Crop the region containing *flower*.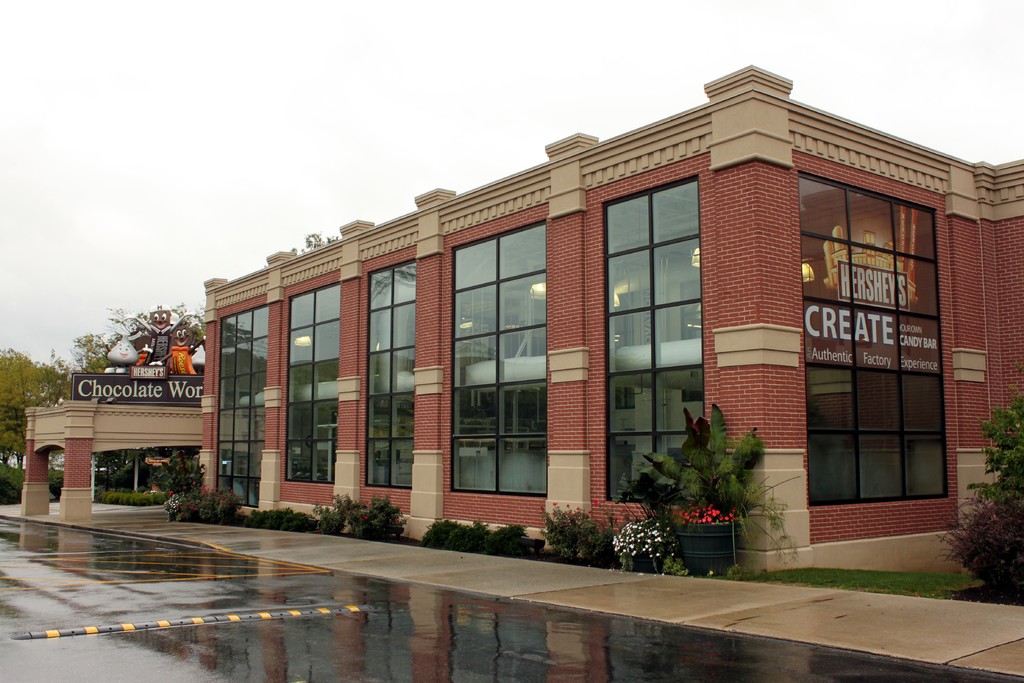
Crop region: 701,511,712,523.
